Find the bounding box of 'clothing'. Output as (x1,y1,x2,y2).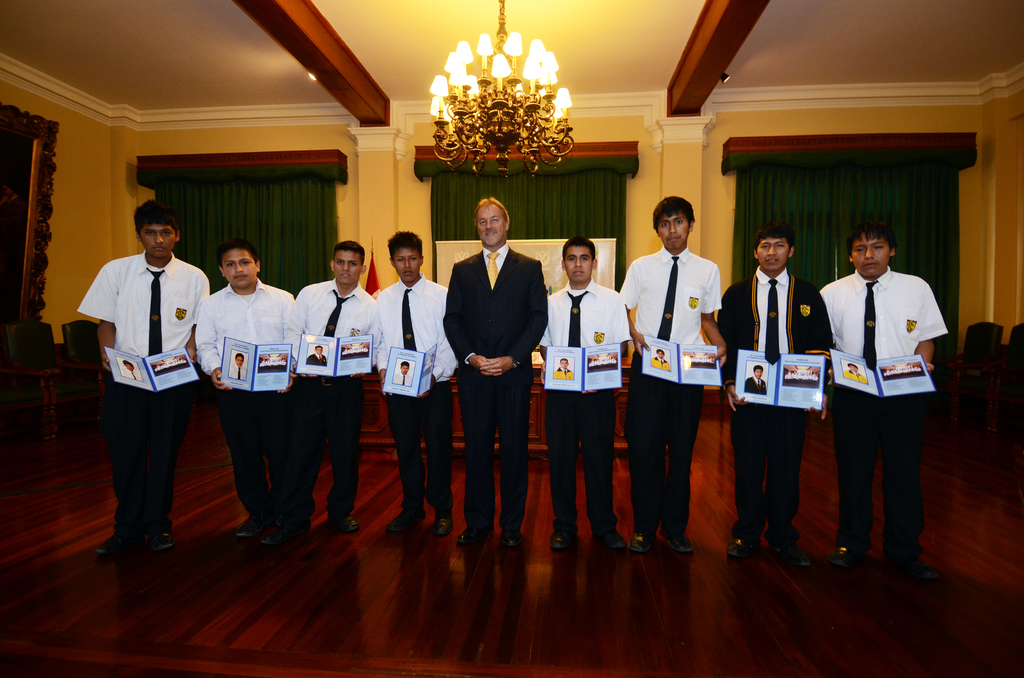
(539,286,620,535).
